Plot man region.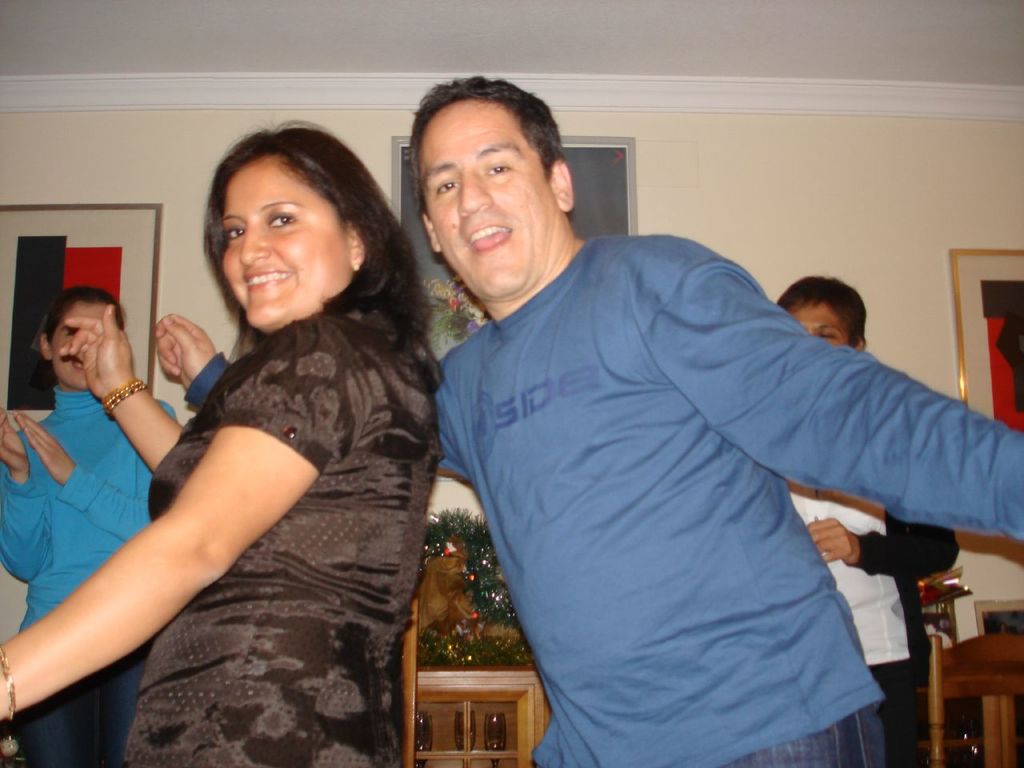
Plotted at box=[161, 58, 1023, 767].
